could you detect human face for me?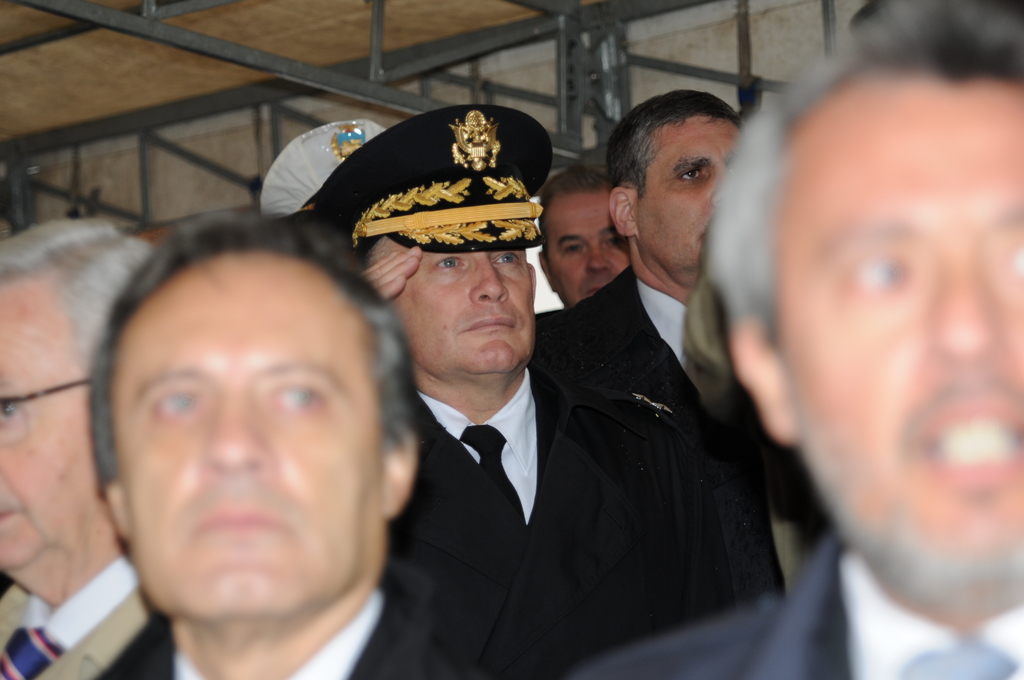
Detection result: x1=783 y1=86 x2=1023 y2=592.
